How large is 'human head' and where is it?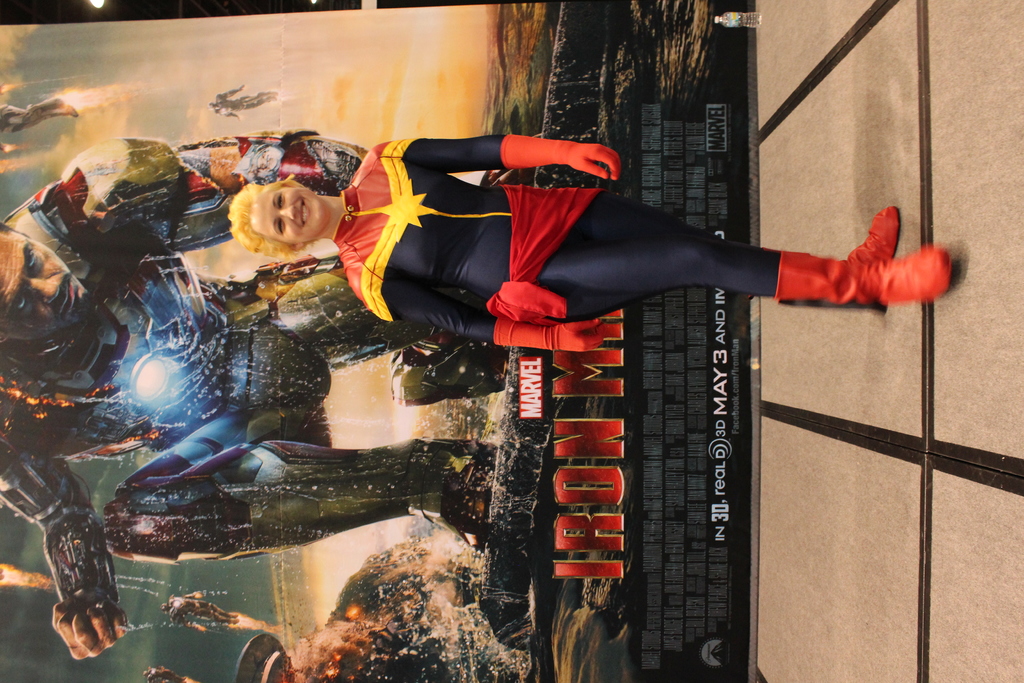
Bounding box: {"left": 0, "top": 220, "right": 94, "bottom": 343}.
